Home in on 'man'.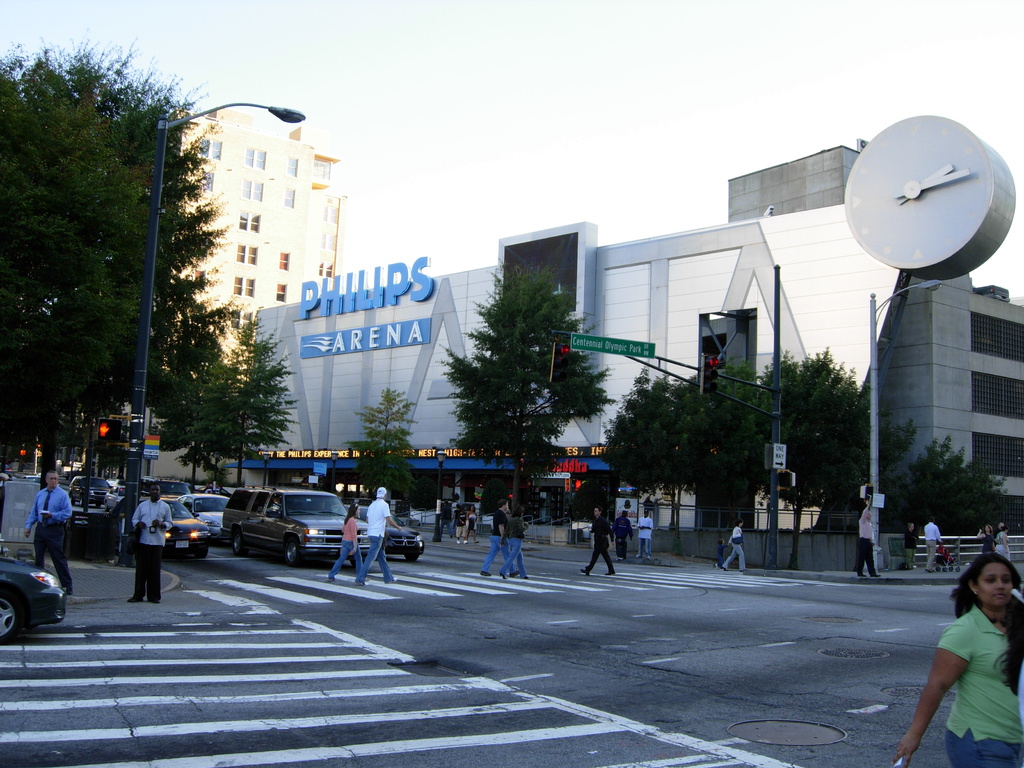
Homed in at bbox(856, 500, 883, 577).
